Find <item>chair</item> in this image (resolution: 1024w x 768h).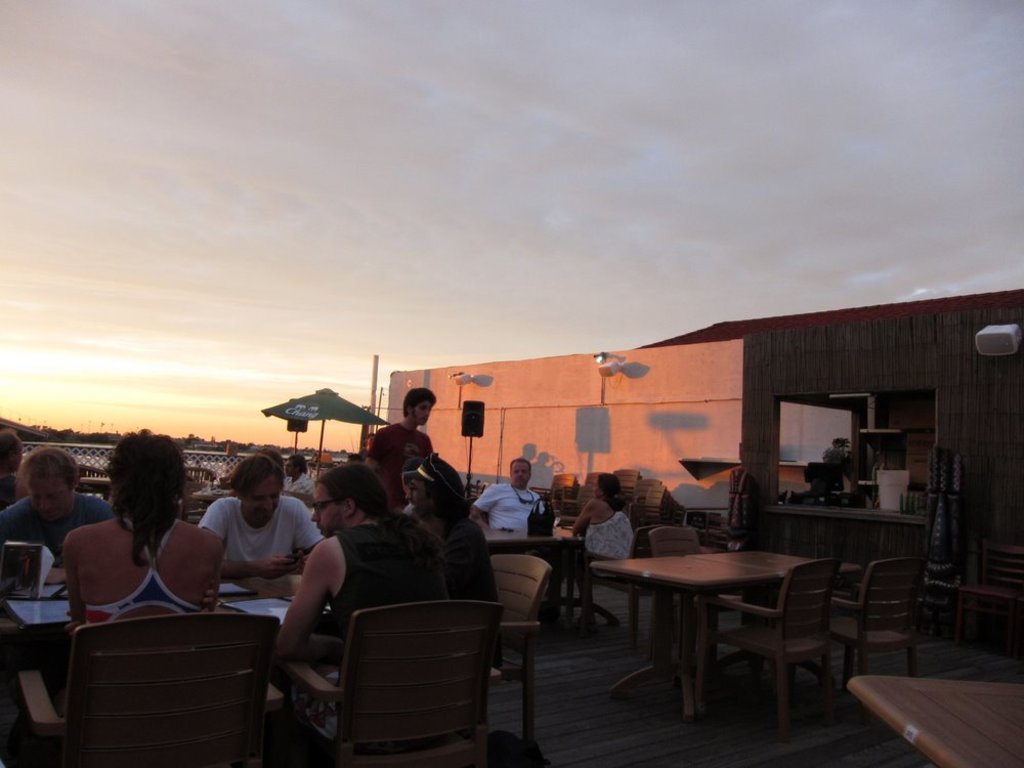
l=11, t=608, r=280, b=767.
